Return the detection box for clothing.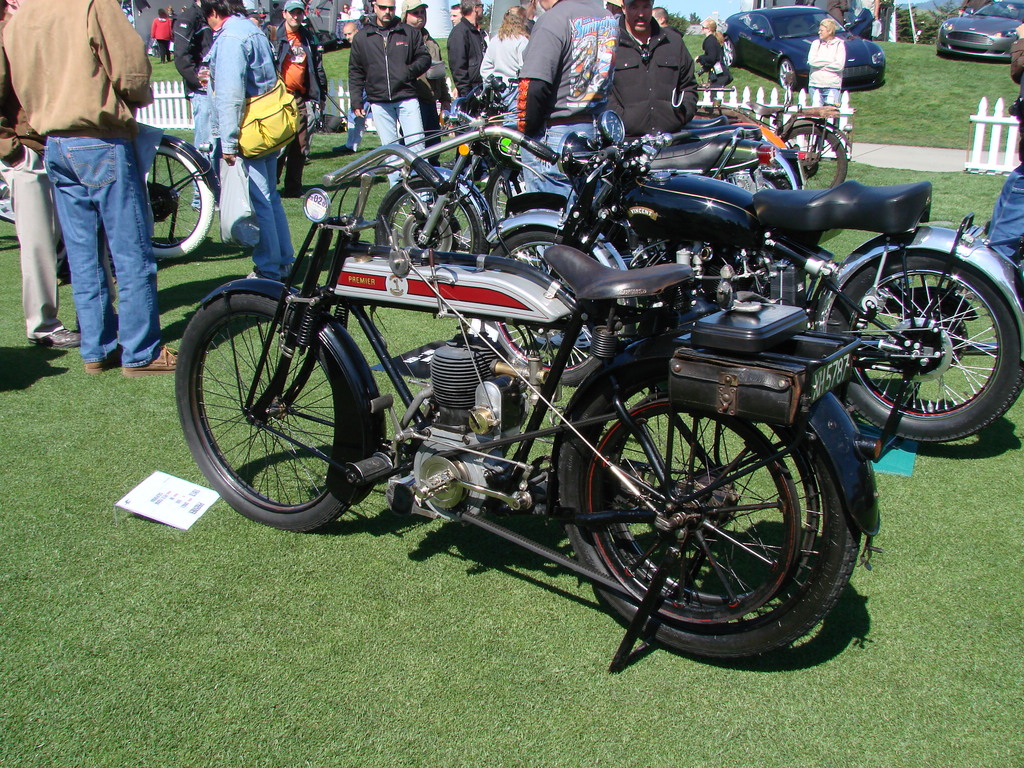
locate(202, 15, 298, 284).
